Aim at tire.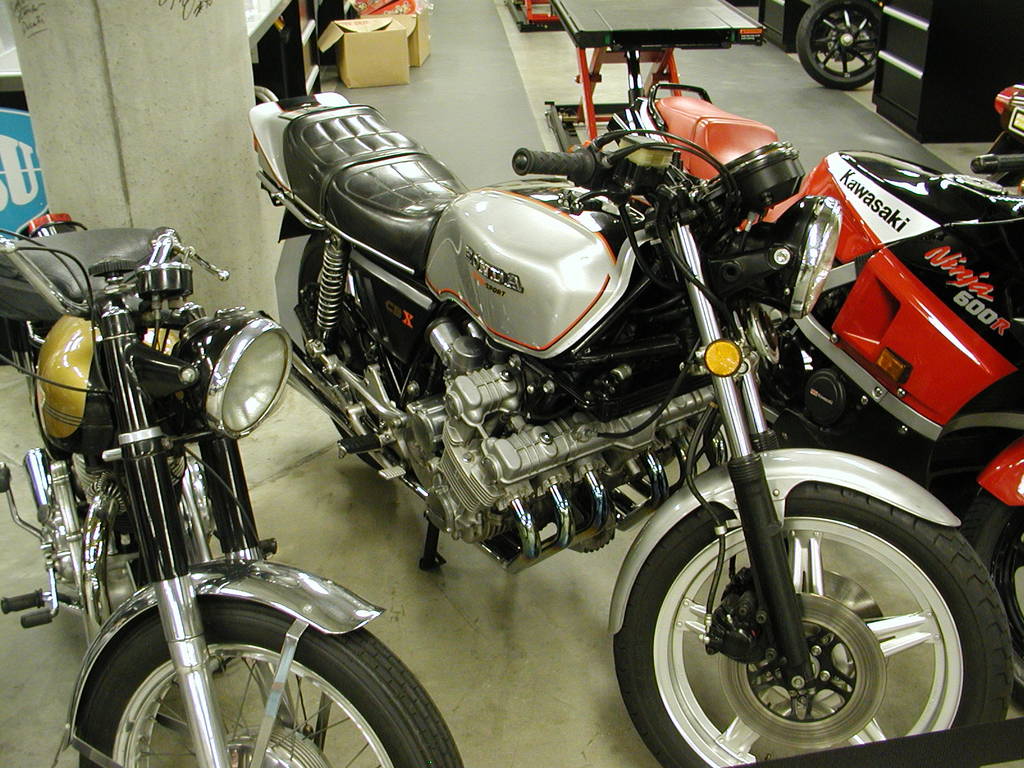
Aimed at 615, 463, 966, 759.
